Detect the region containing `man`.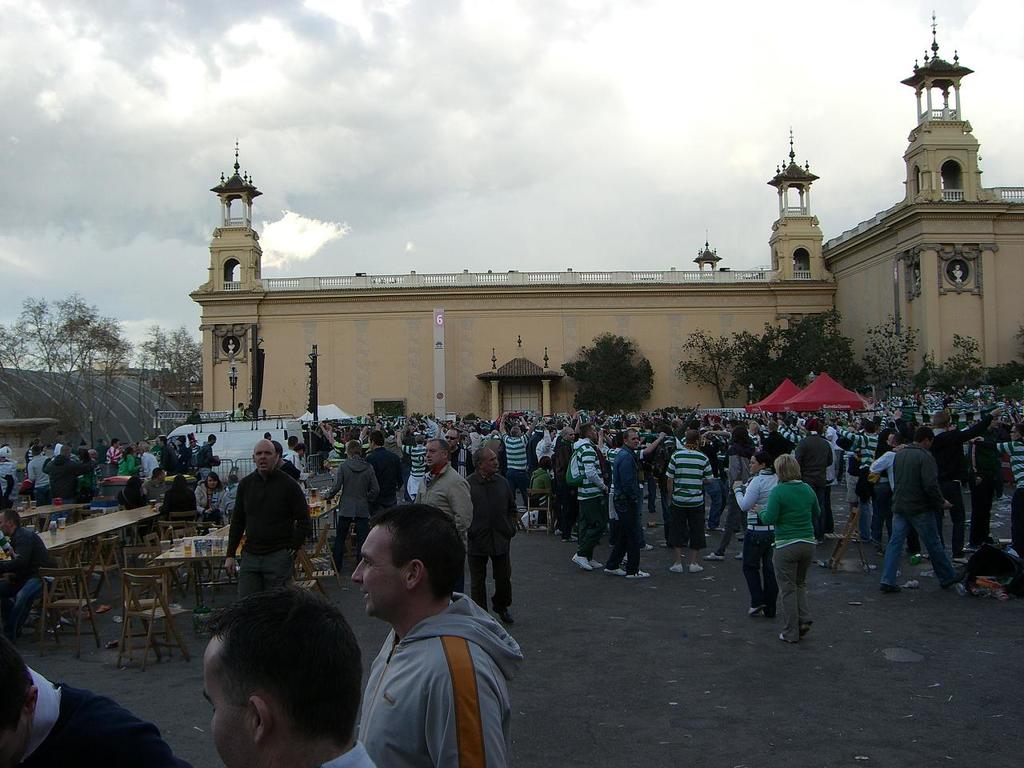
left=189, top=412, right=200, bottom=424.
